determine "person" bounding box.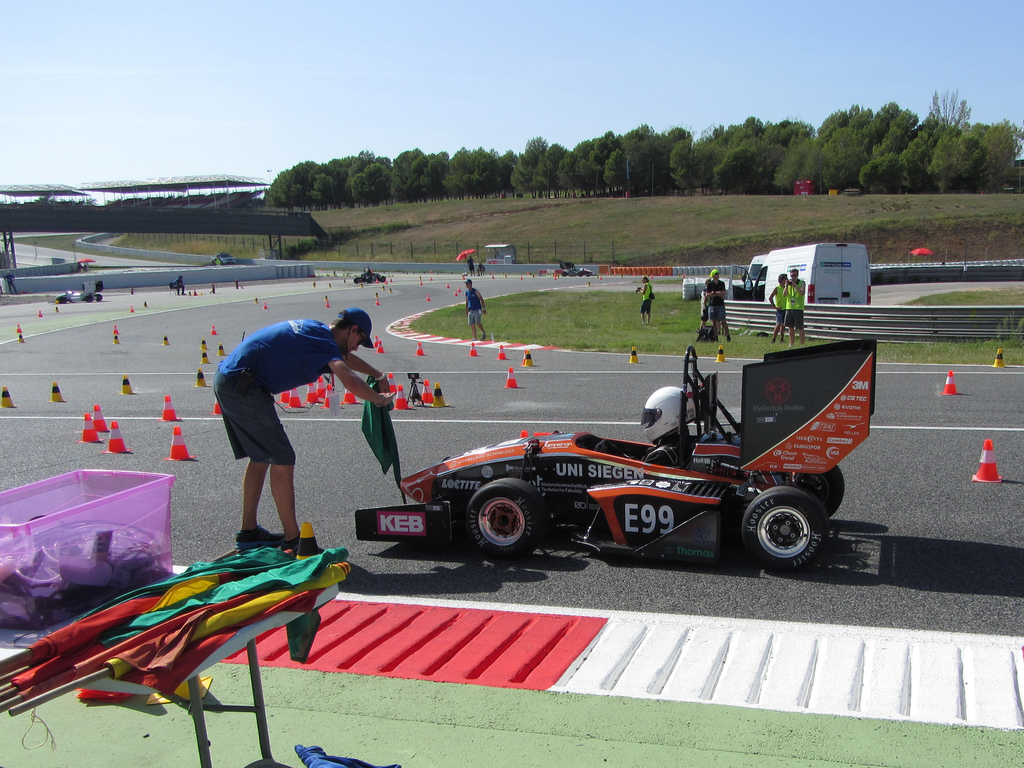
Determined: select_region(588, 385, 698, 480).
